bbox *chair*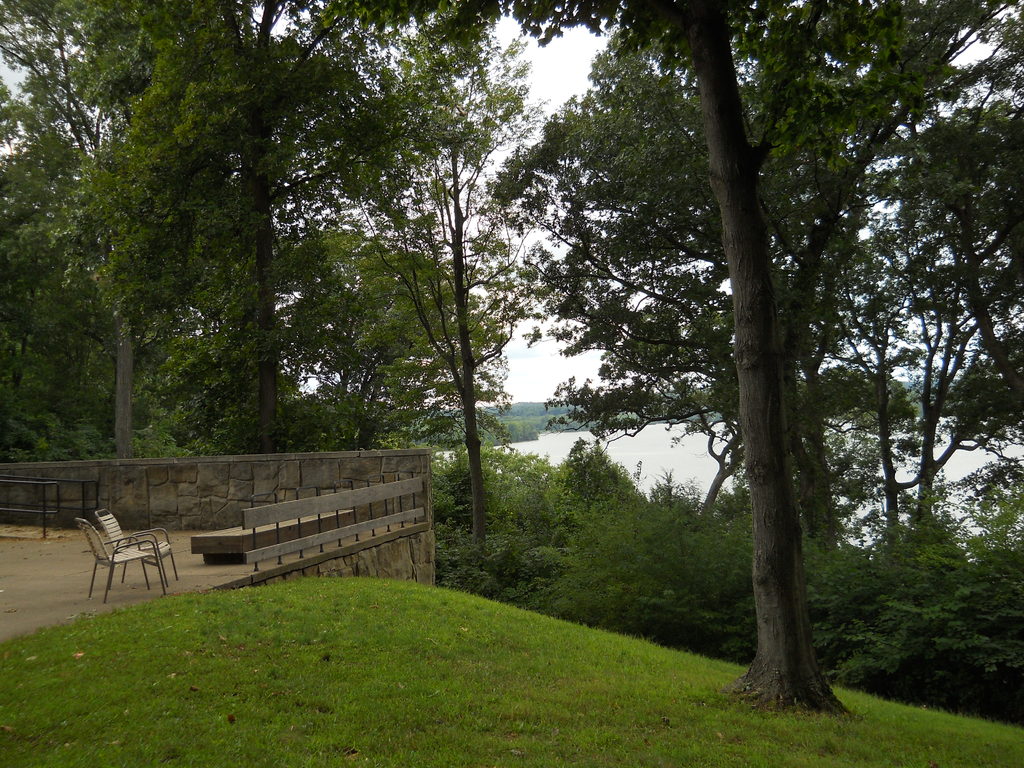
x1=96, y1=508, x2=181, y2=587
